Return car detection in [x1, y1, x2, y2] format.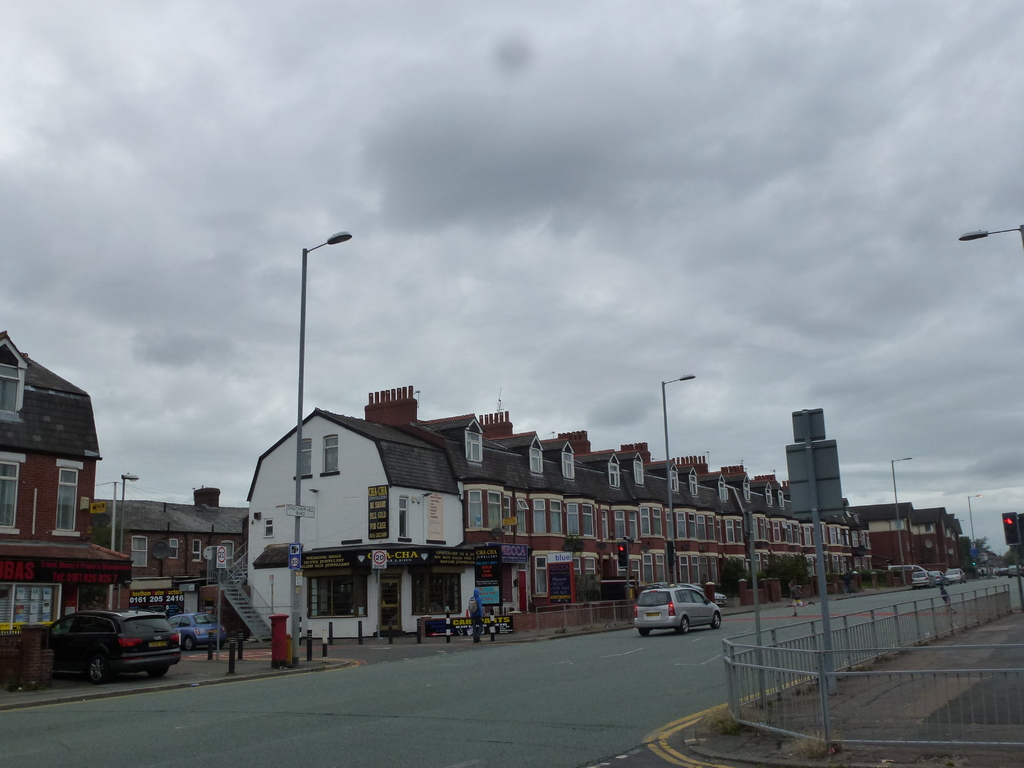
[945, 566, 963, 582].
